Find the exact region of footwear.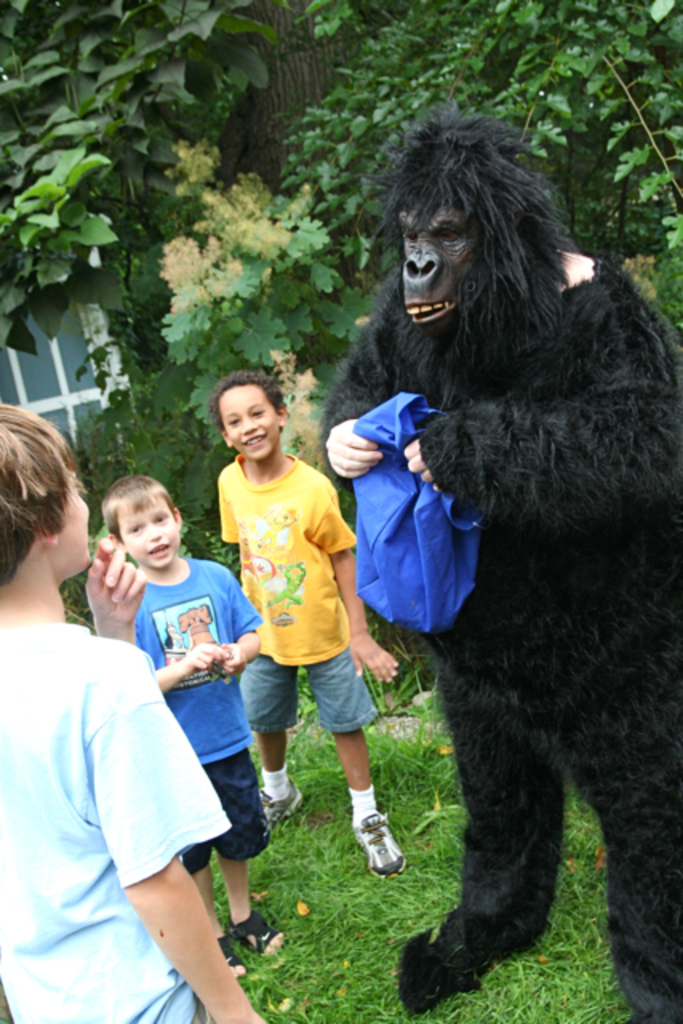
Exact region: [352,813,409,894].
